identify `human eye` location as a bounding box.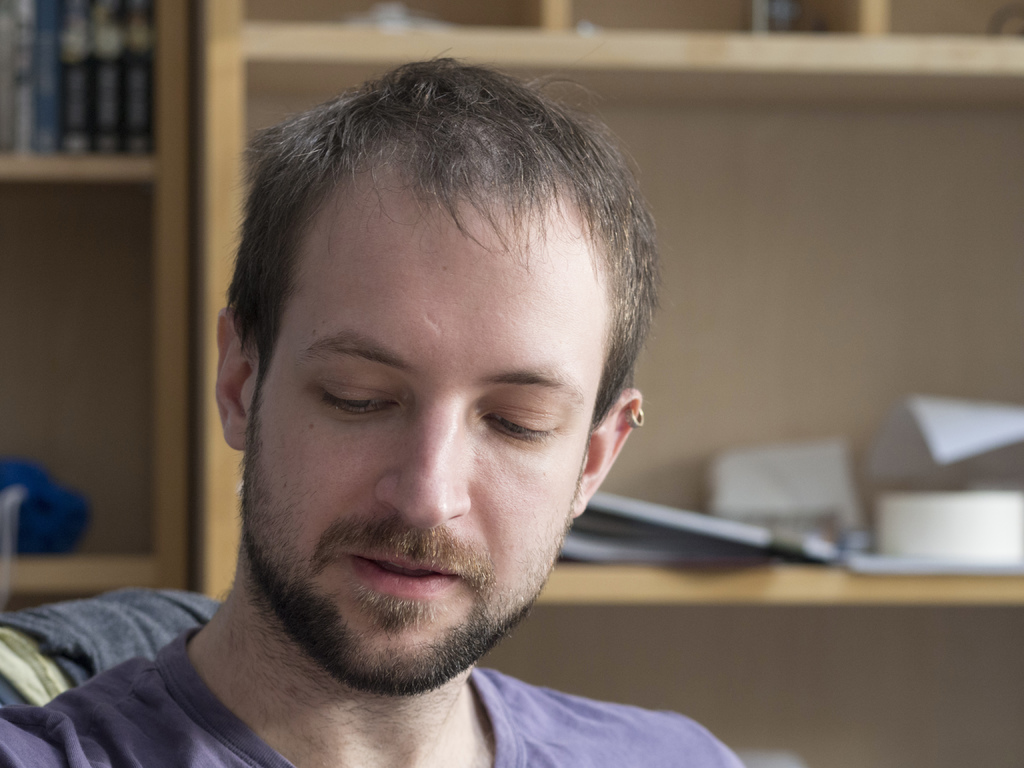
box=[314, 378, 401, 420].
